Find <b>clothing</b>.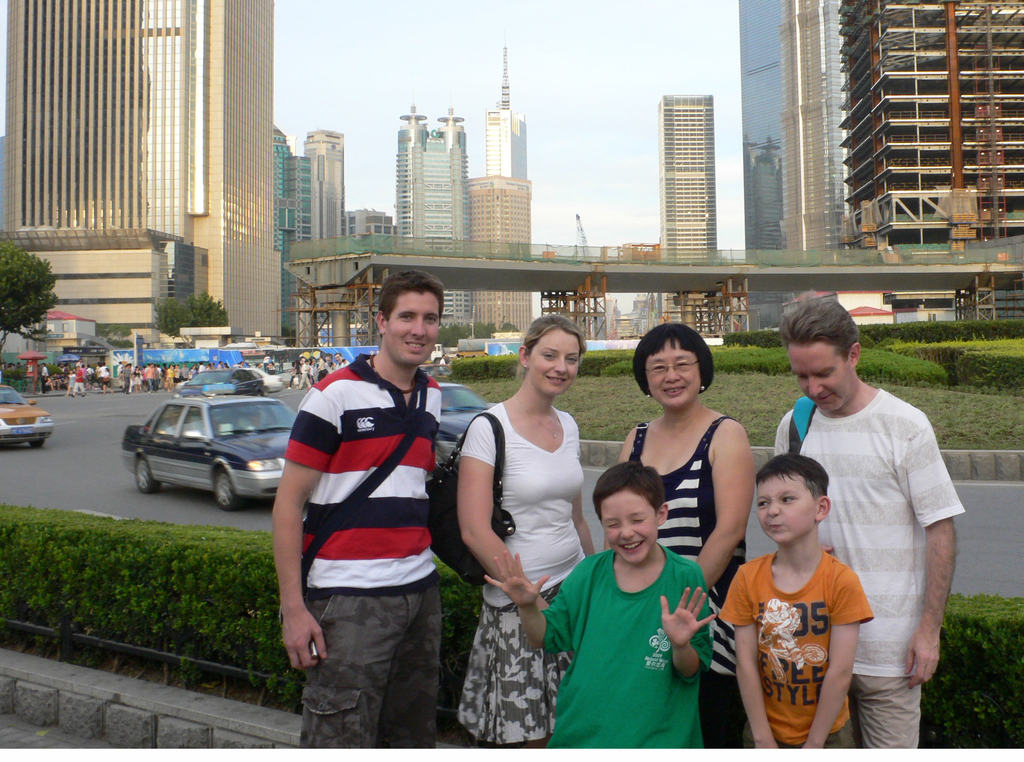
719/549/874/759.
